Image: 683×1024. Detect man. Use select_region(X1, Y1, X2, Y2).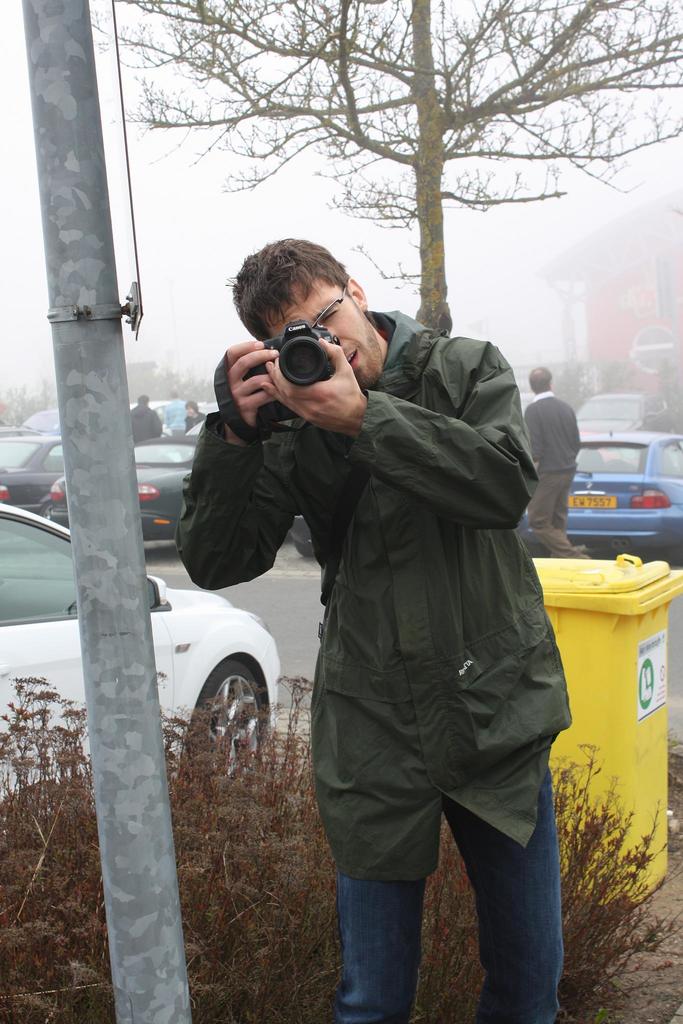
select_region(523, 364, 593, 560).
